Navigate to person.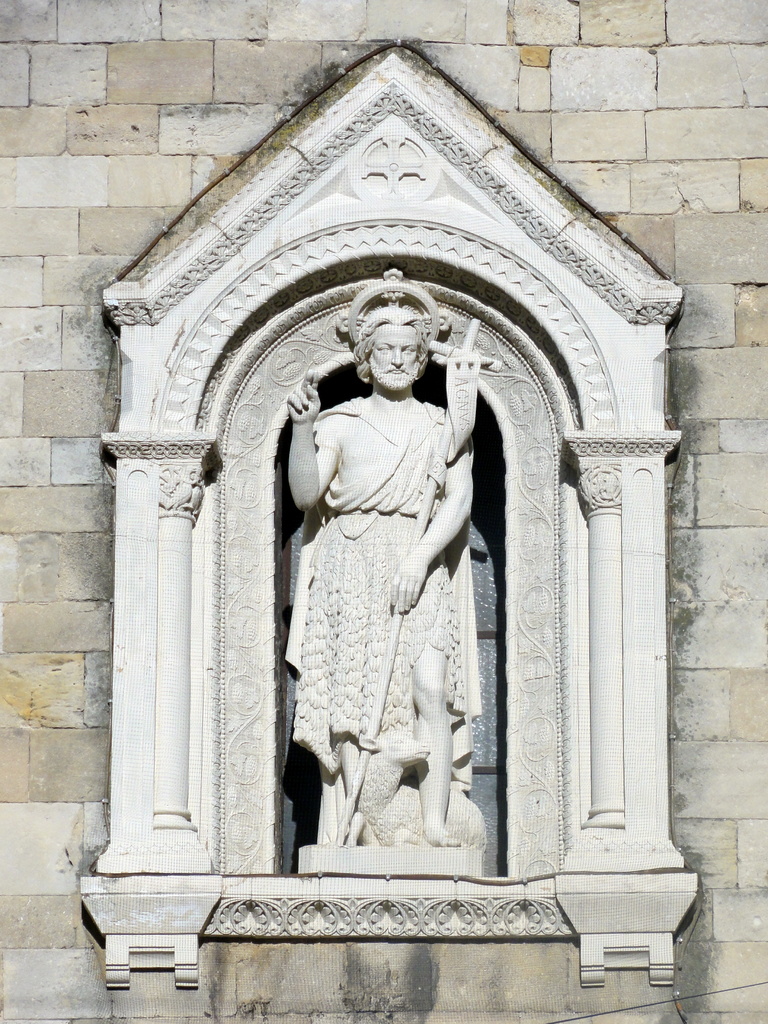
Navigation target: {"x1": 272, "y1": 310, "x2": 504, "y2": 895}.
